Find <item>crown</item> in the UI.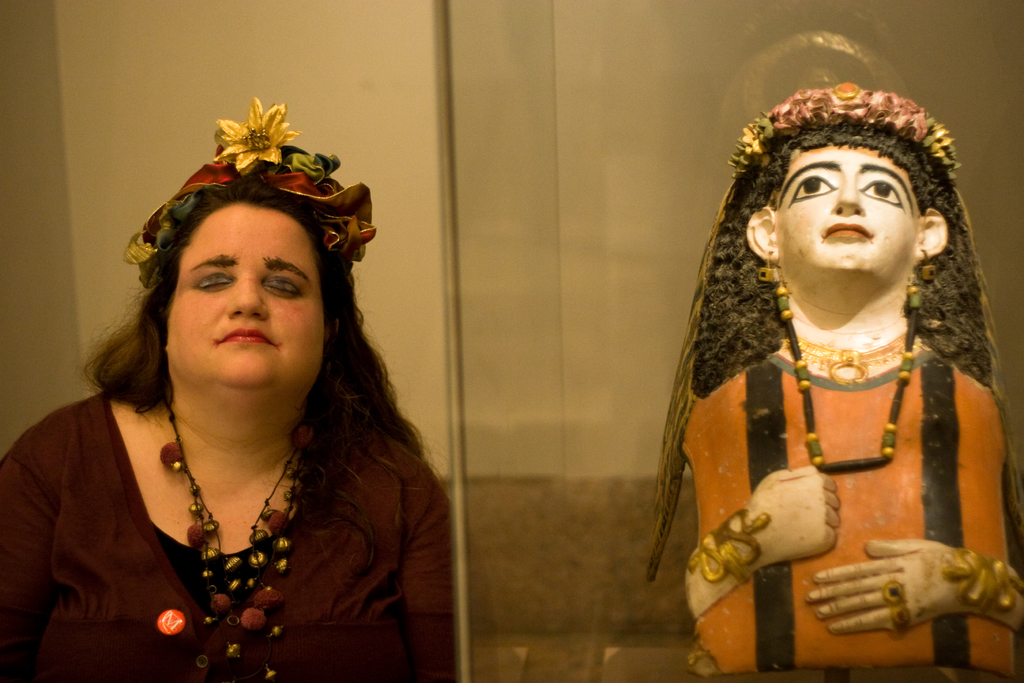
UI element at x1=726, y1=81, x2=963, y2=176.
